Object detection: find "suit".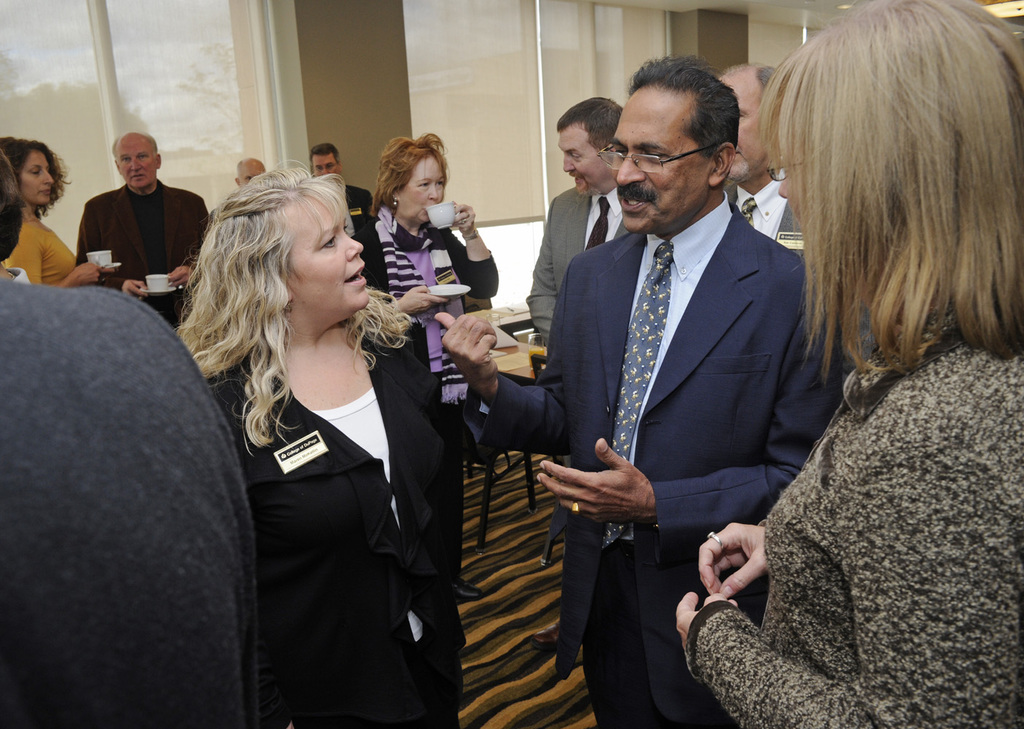
[x1=525, y1=187, x2=629, y2=340].
